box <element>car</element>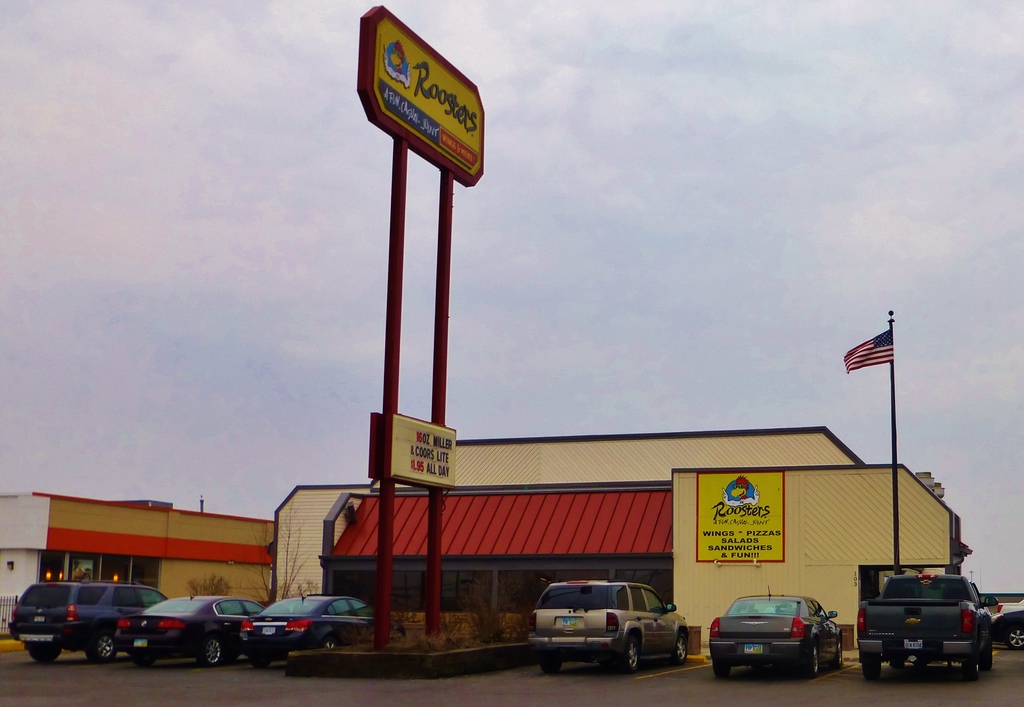
[left=114, top=594, right=268, bottom=664]
